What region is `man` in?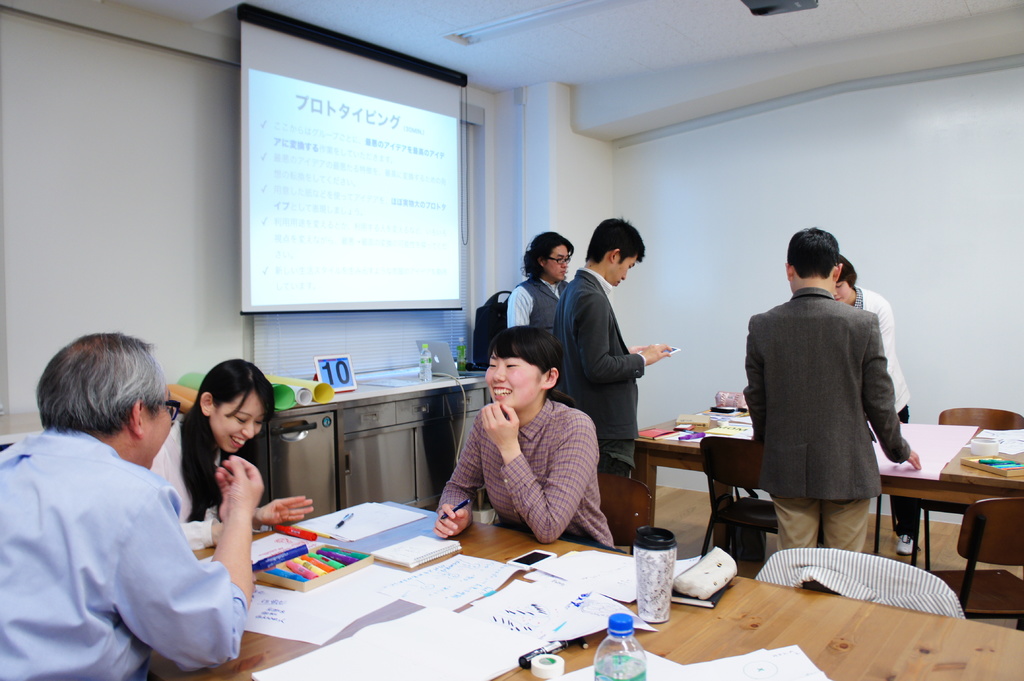
506, 230, 575, 337.
